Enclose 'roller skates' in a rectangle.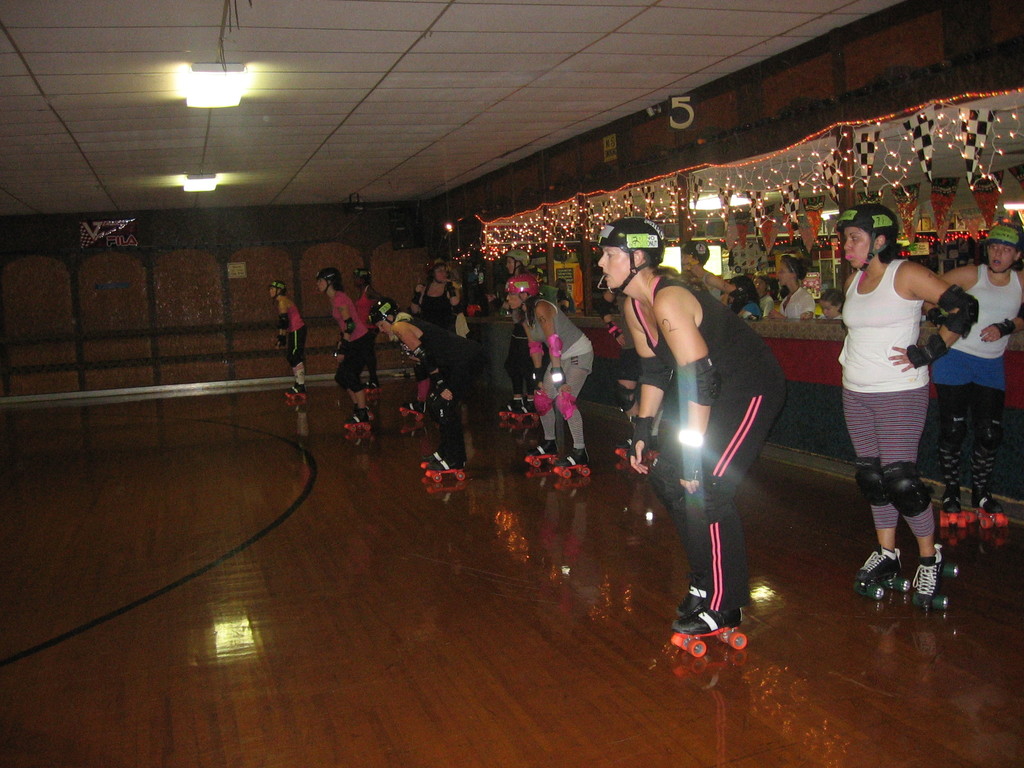
x1=853 y1=543 x2=910 y2=601.
